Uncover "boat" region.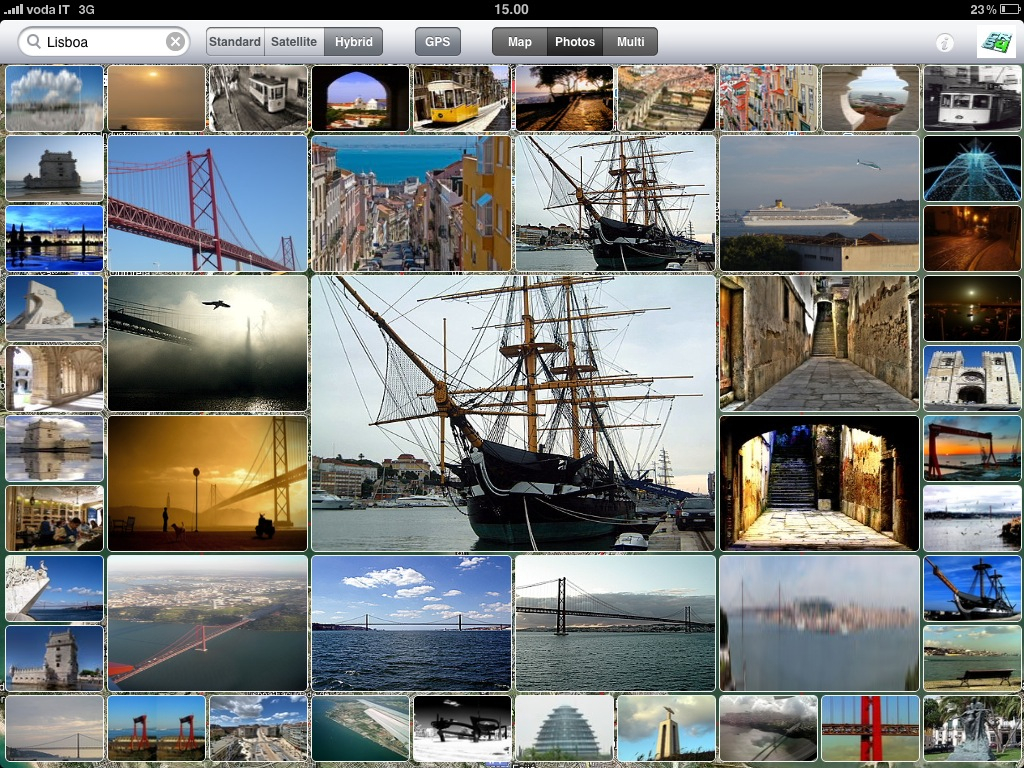
Uncovered: 392:254:741:552.
